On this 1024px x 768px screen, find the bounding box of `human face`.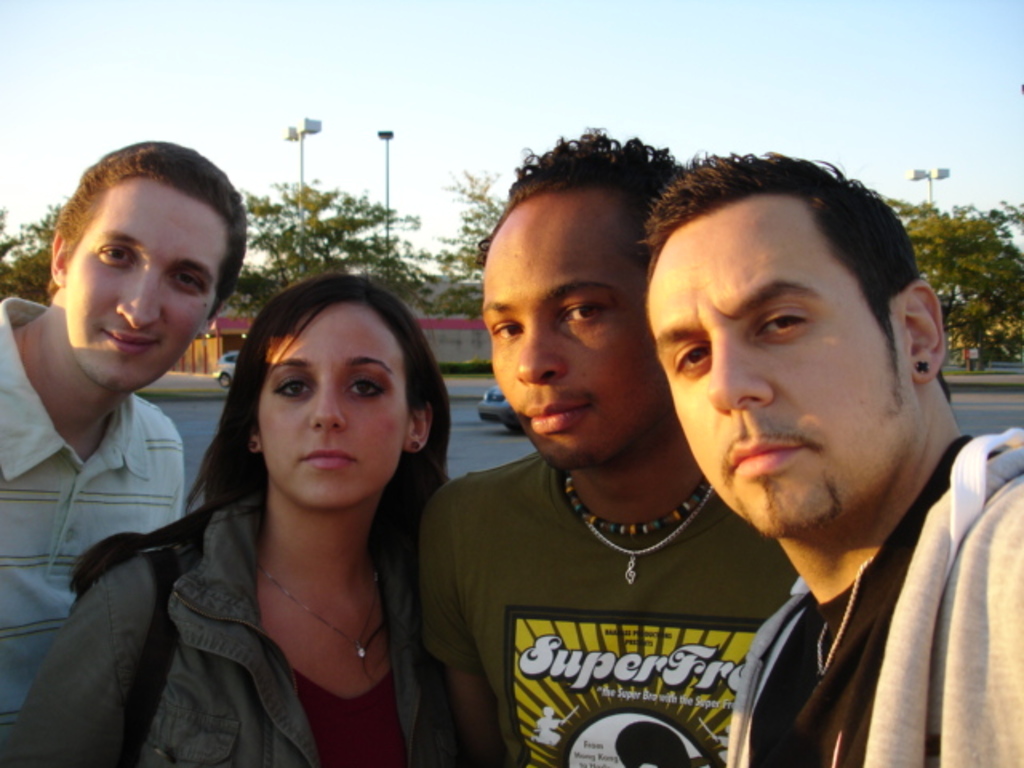
Bounding box: bbox=(650, 206, 915, 539).
